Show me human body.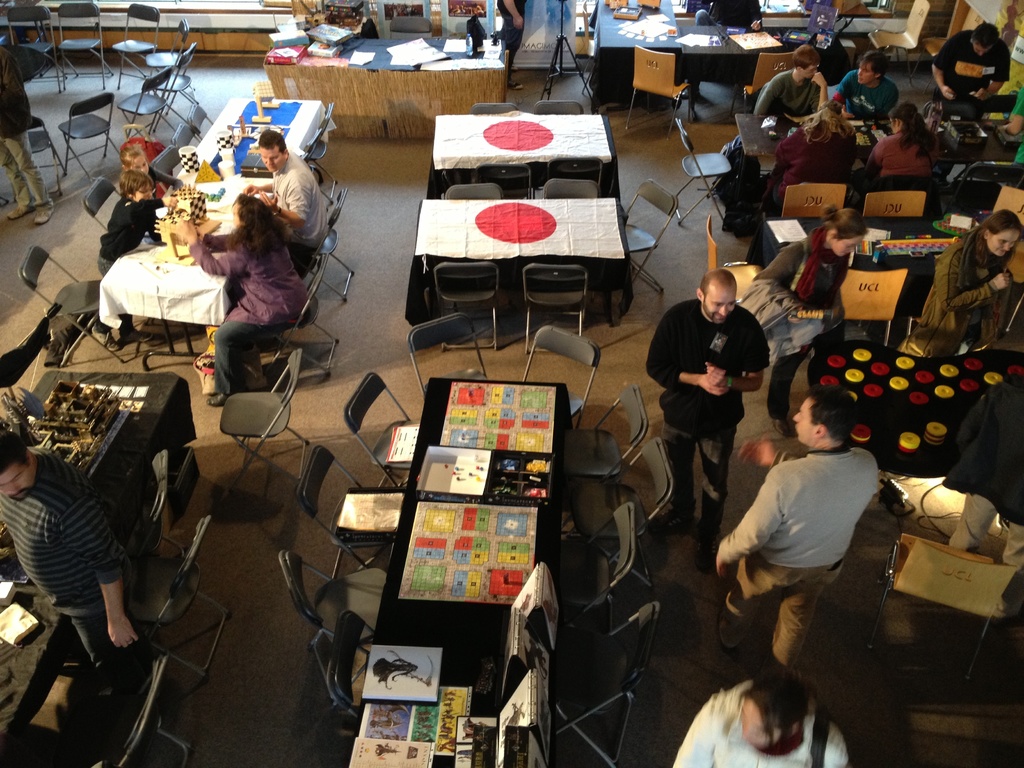
human body is here: detection(691, 0, 762, 39).
